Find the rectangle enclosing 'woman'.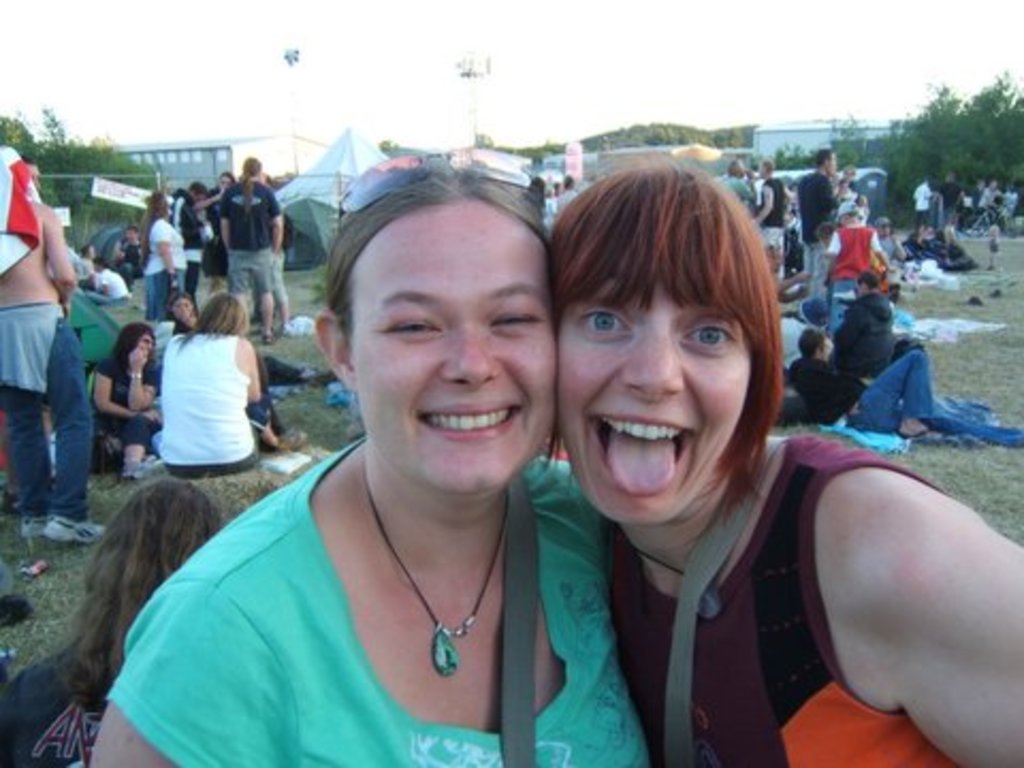
151,292,205,337.
